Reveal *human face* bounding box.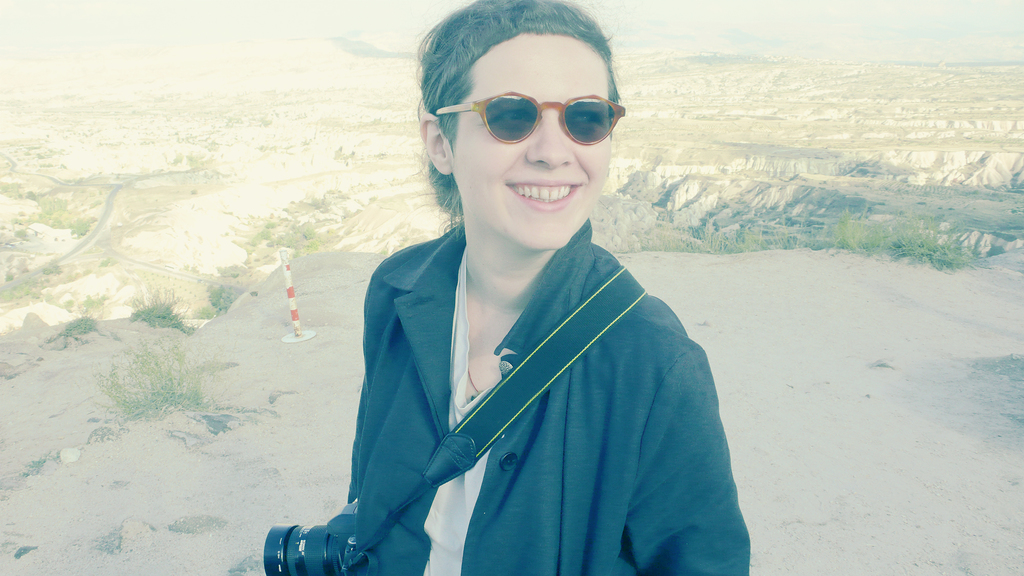
Revealed: bbox=(442, 31, 613, 253).
